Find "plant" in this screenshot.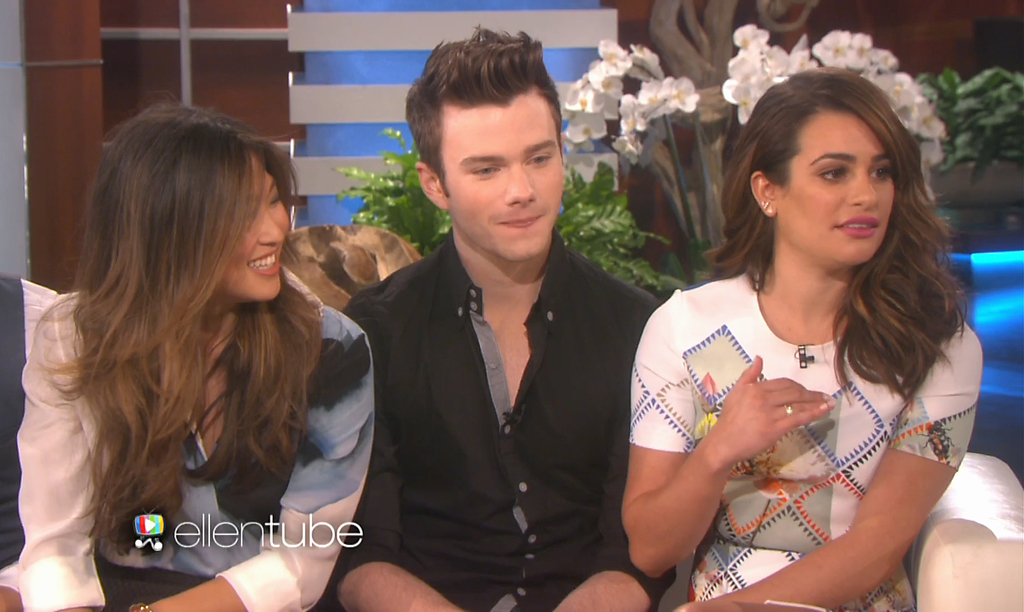
The bounding box for "plant" is <region>555, 35, 714, 289</region>.
